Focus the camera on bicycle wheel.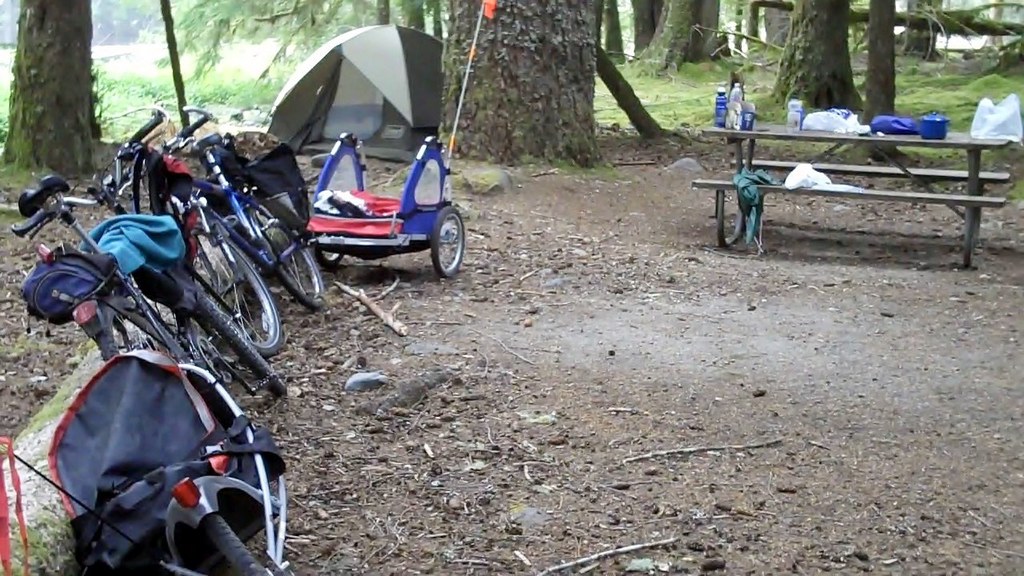
Focus region: {"x1": 247, "y1": 194, "x2": 327, "y2": 310}.
